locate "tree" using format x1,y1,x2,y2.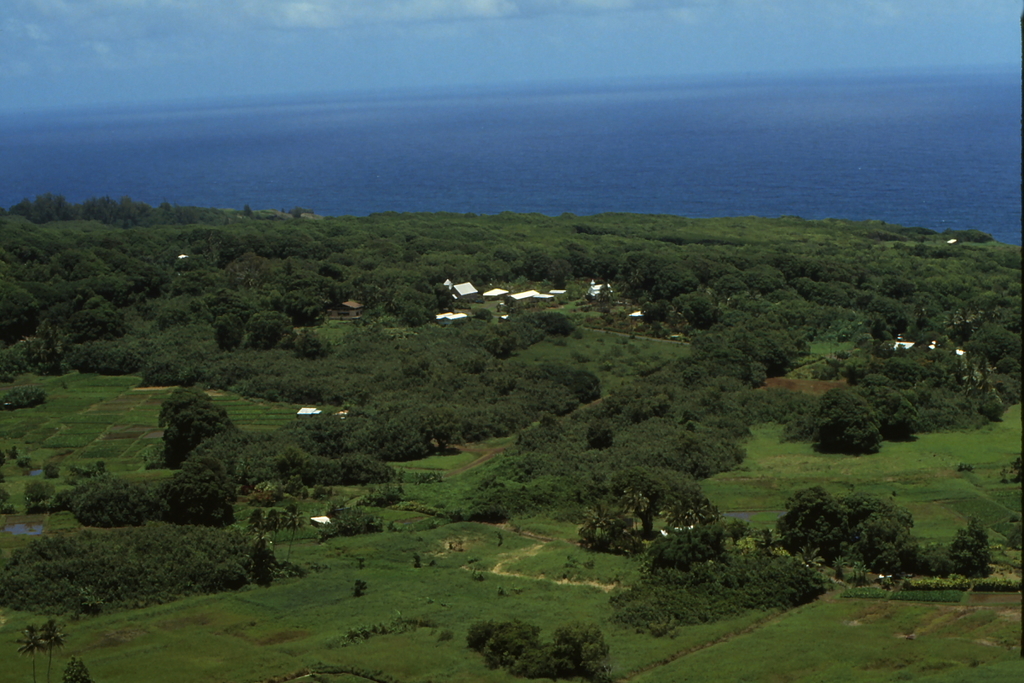
811,386,878,451.
